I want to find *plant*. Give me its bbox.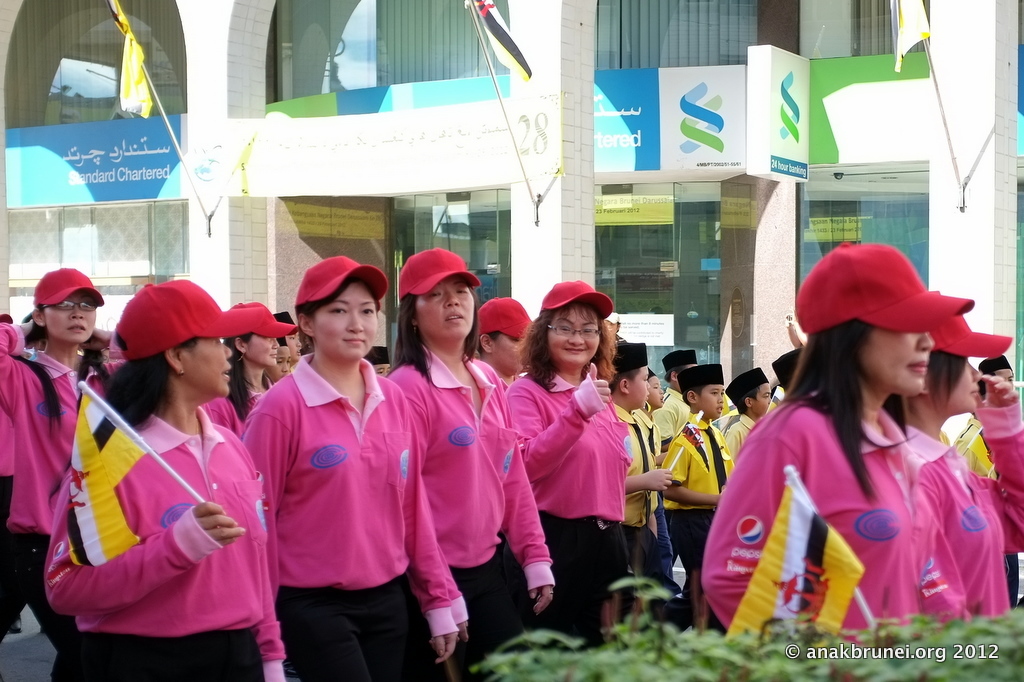
bbox=[466, 567, 759, 681].
